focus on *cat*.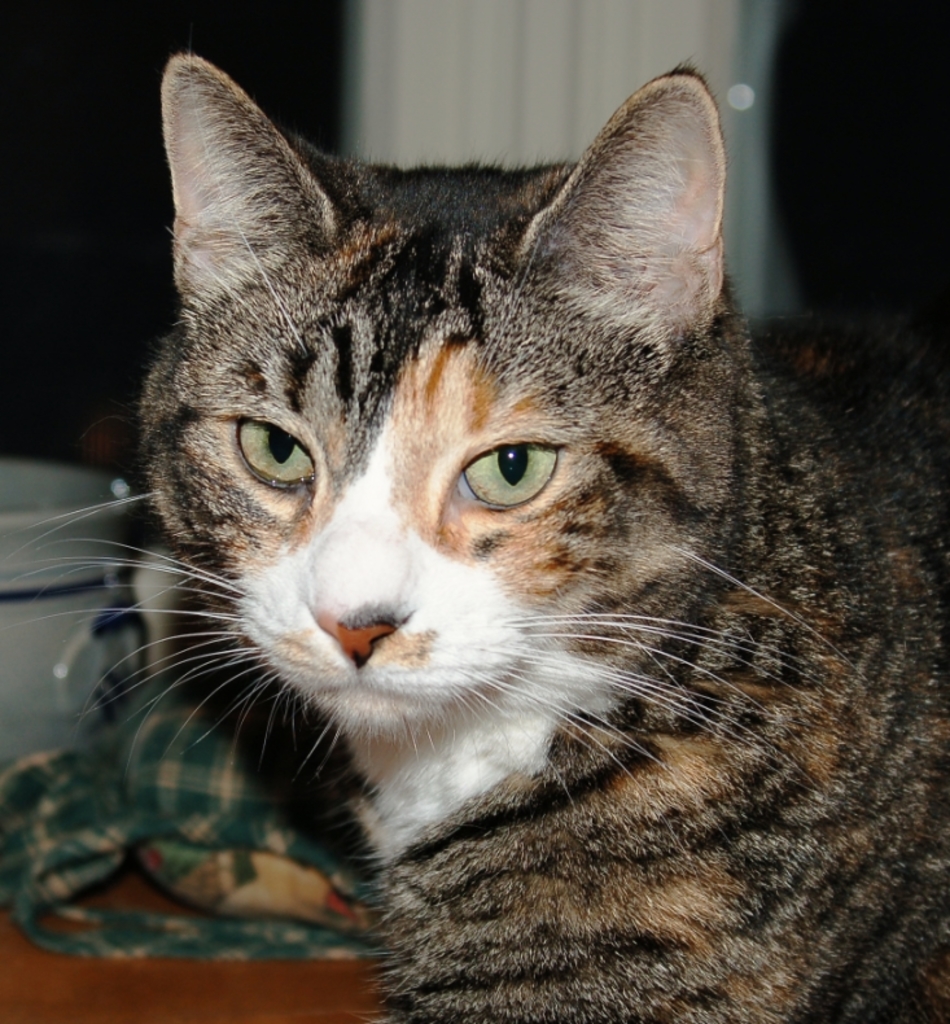
Focused at crop(4, 45, 949, 1023).
